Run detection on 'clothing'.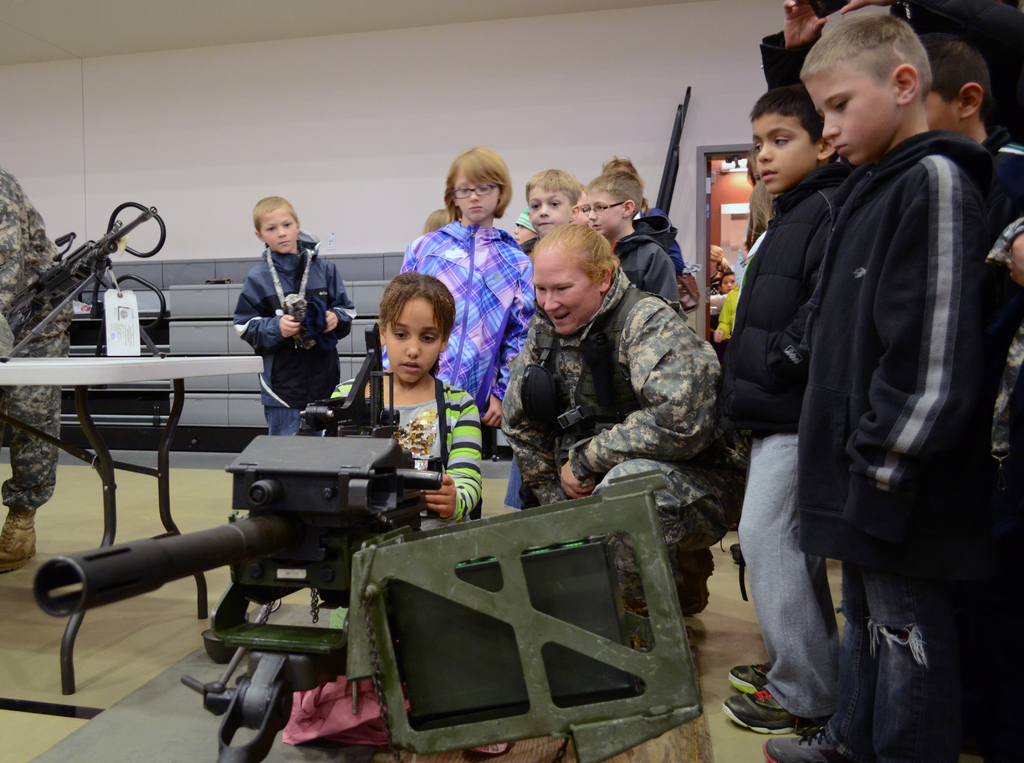
Result: (left=968, top=130, right=1023, bottom=511).
